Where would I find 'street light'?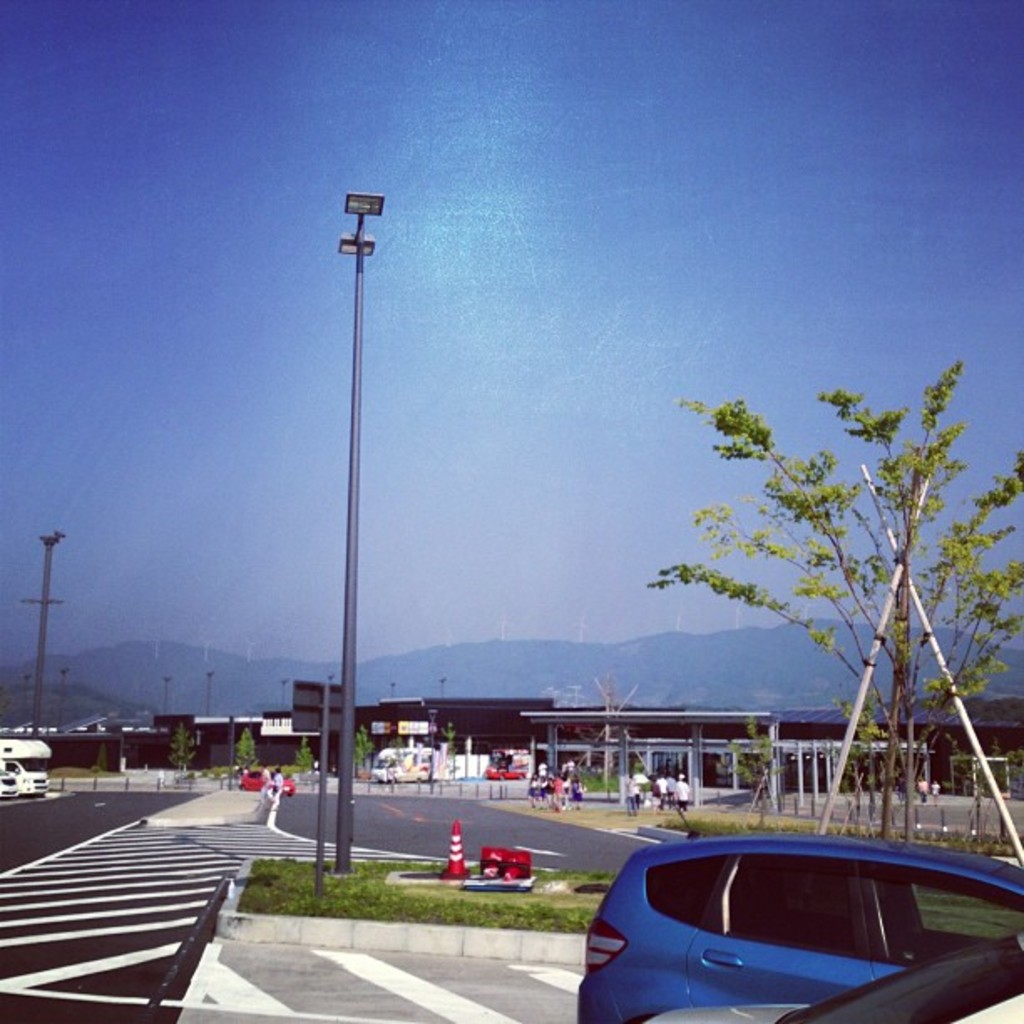
At Rect(161, 674, 176, 714).
